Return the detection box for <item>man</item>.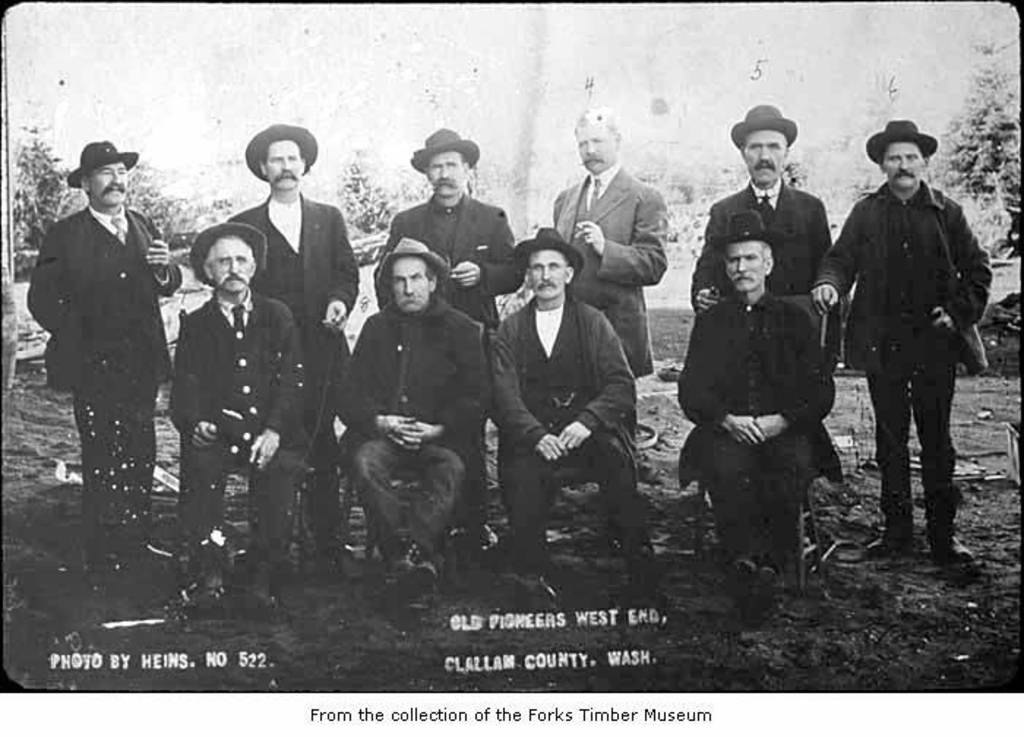
x1=374, y1=129, x2=527, y2=325.
